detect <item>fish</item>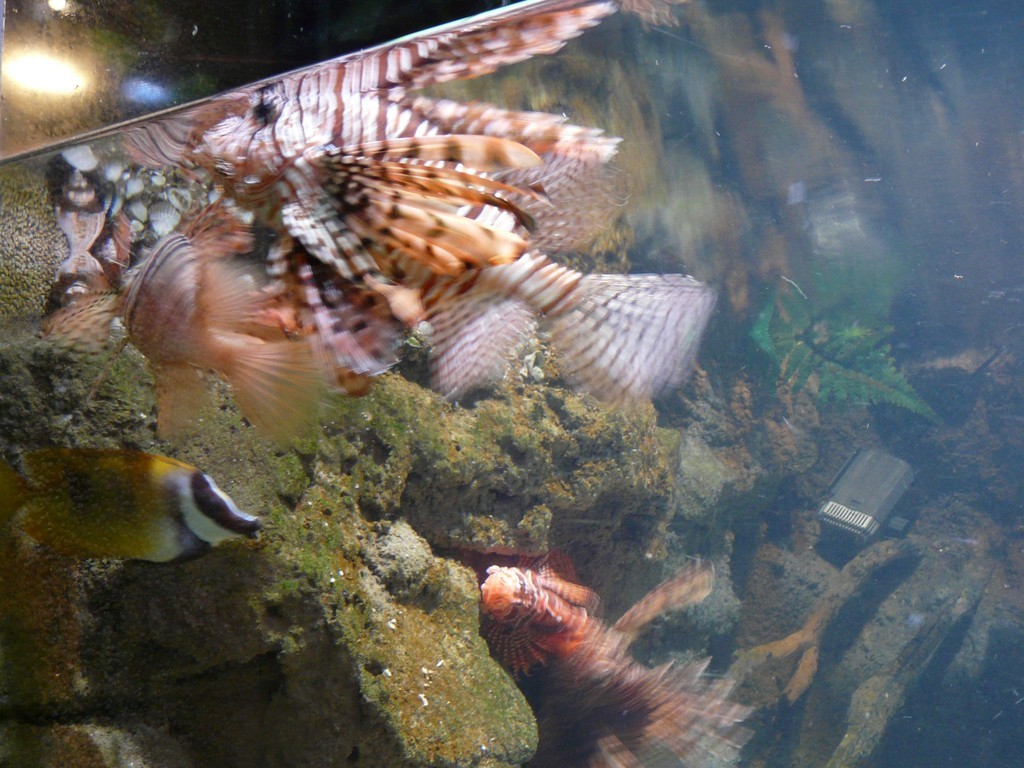
BBox(4, 0, 732, 445)
